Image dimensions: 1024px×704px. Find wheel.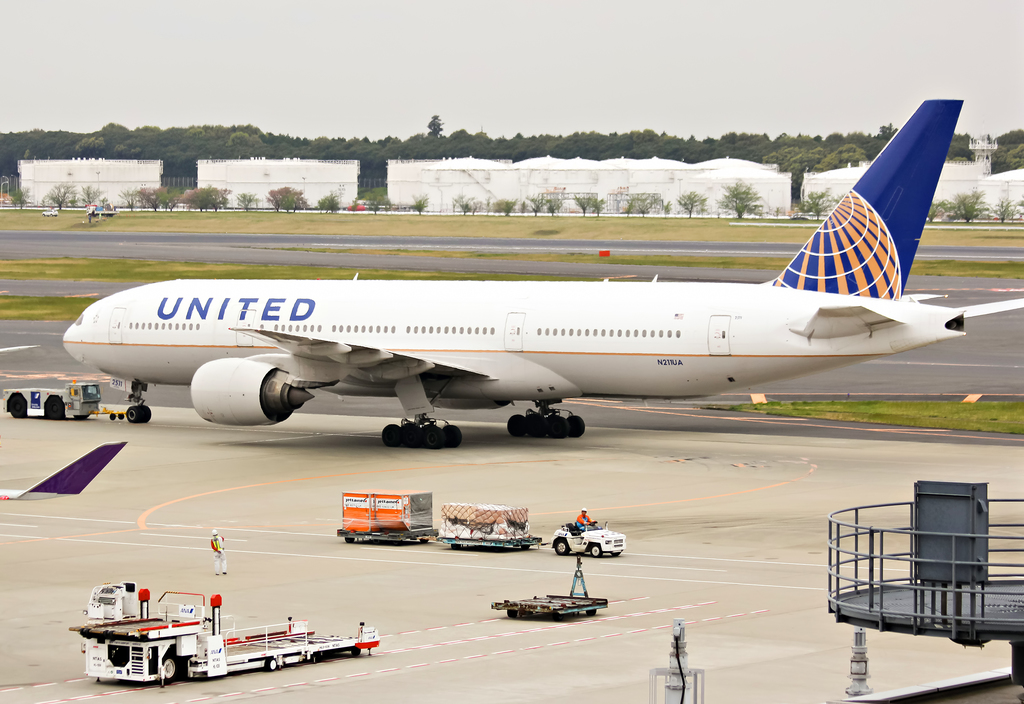
Rect(423, 426, 446, 448).
